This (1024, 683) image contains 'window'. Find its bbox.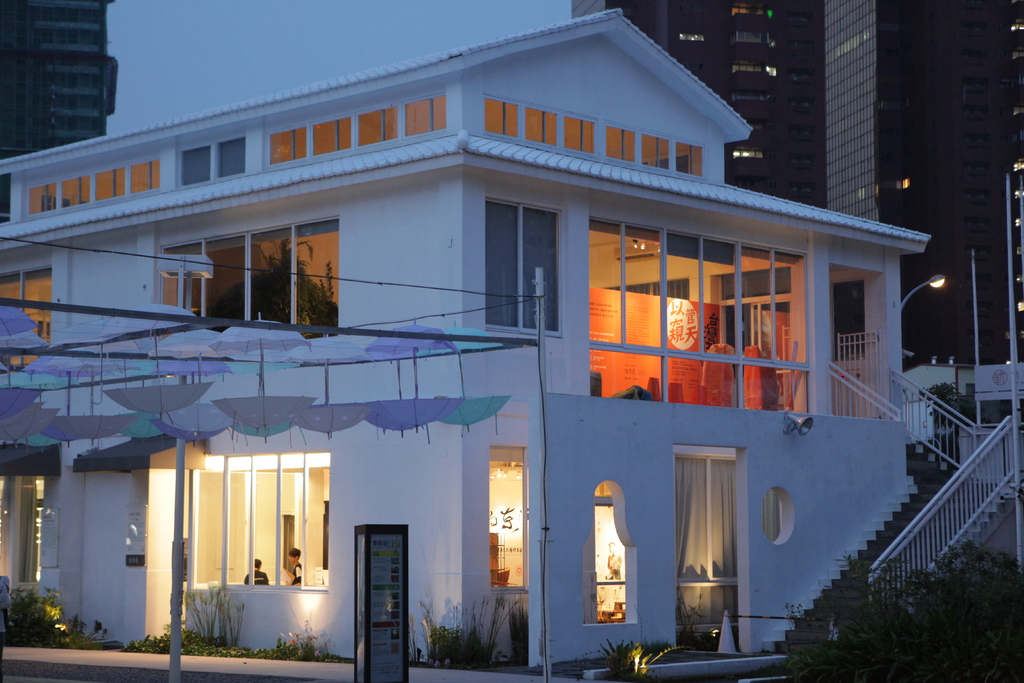
x1=966 y1=186 x2=988 y2=201.
